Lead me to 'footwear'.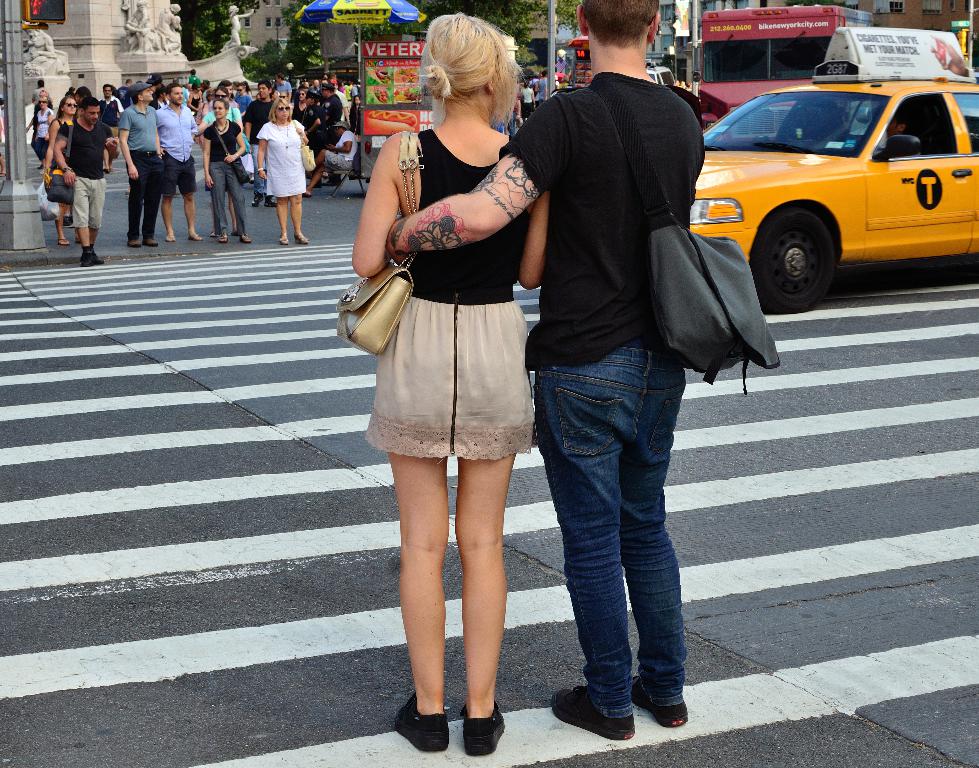
Lead to bbox=[294, 231, 310, 246].
